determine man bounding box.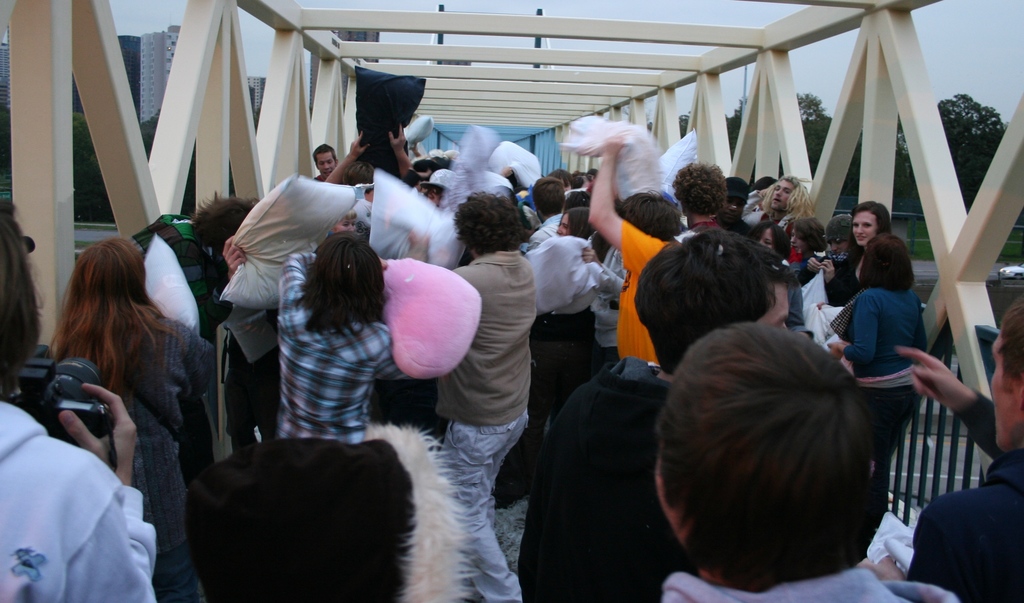
Determined: rect(672, 159, 734, 248).
